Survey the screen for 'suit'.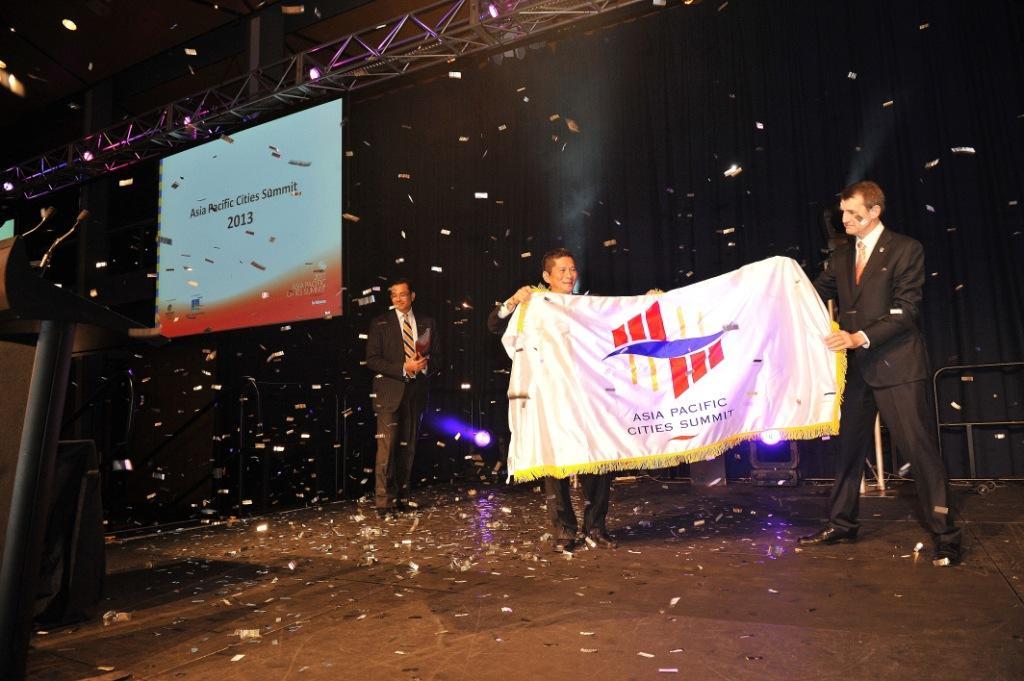
Survey found: <box>828,181,956,531</box>.
